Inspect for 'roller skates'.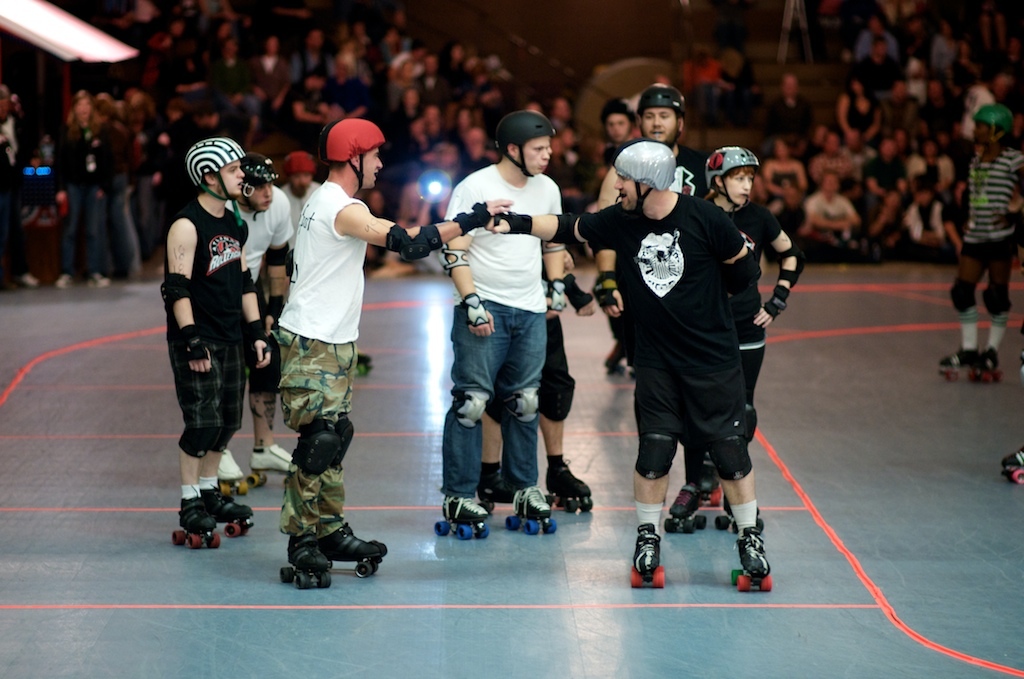
Inspection: x1=540 y1=462 x2=596 y2=515.
